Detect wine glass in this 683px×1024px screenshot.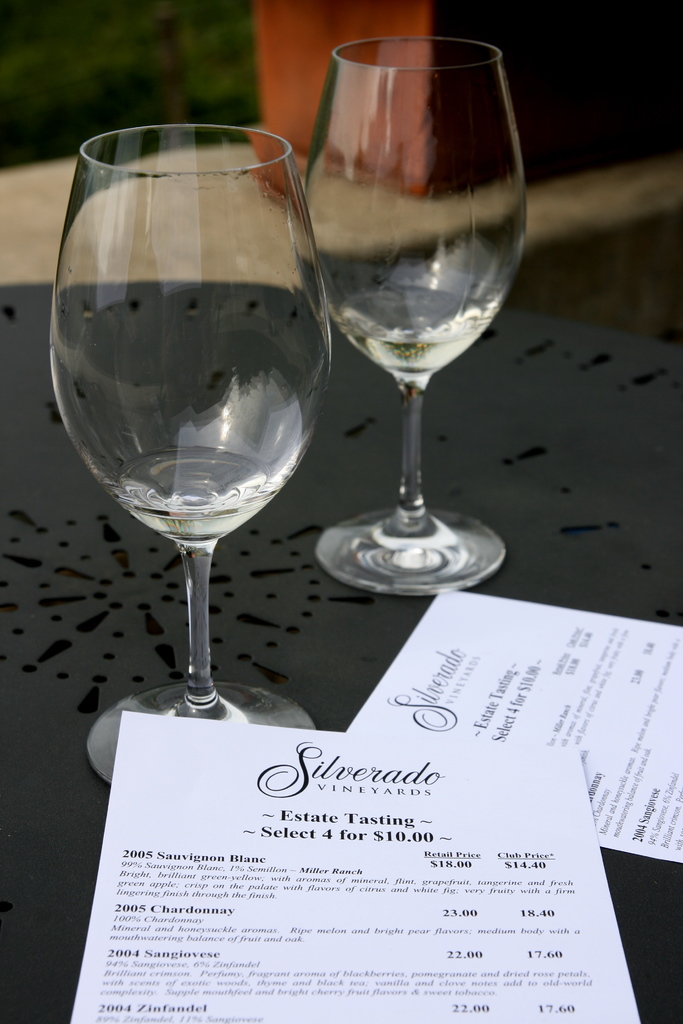
Detection: select_region(45, 124, 324, 788).
